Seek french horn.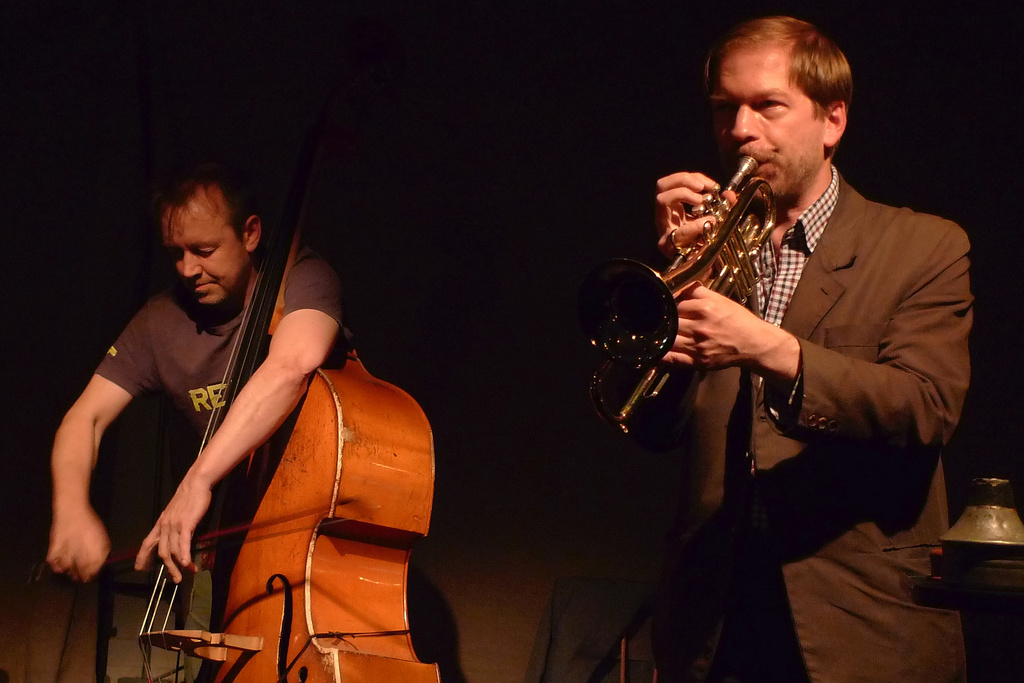
Rect(601, 173, 804, 395).
